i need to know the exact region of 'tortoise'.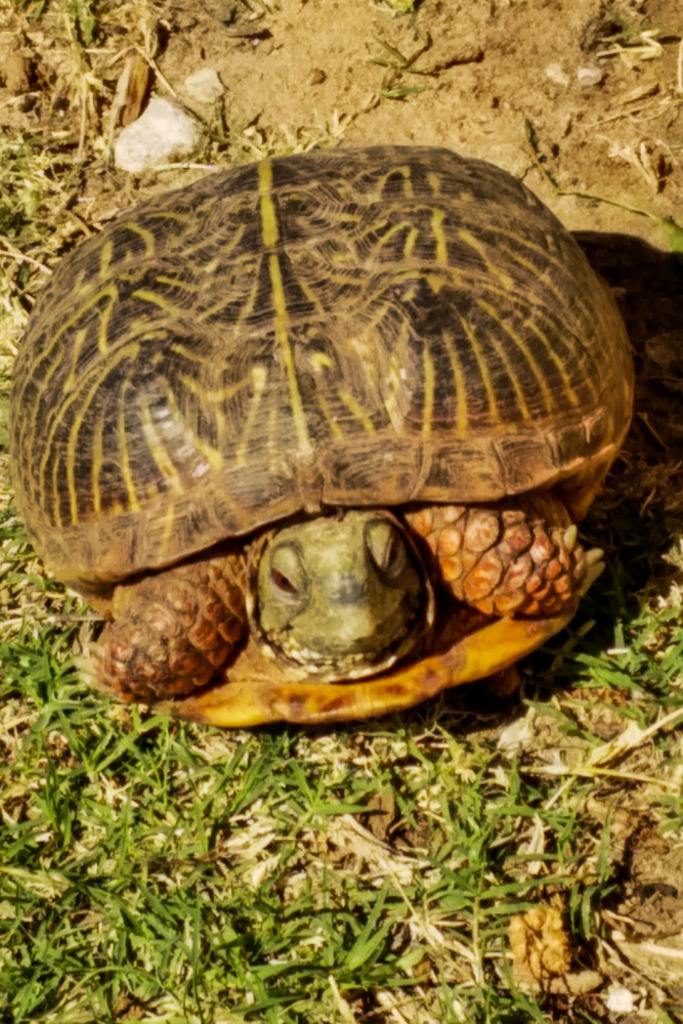
Region: 12:142:642:728.
